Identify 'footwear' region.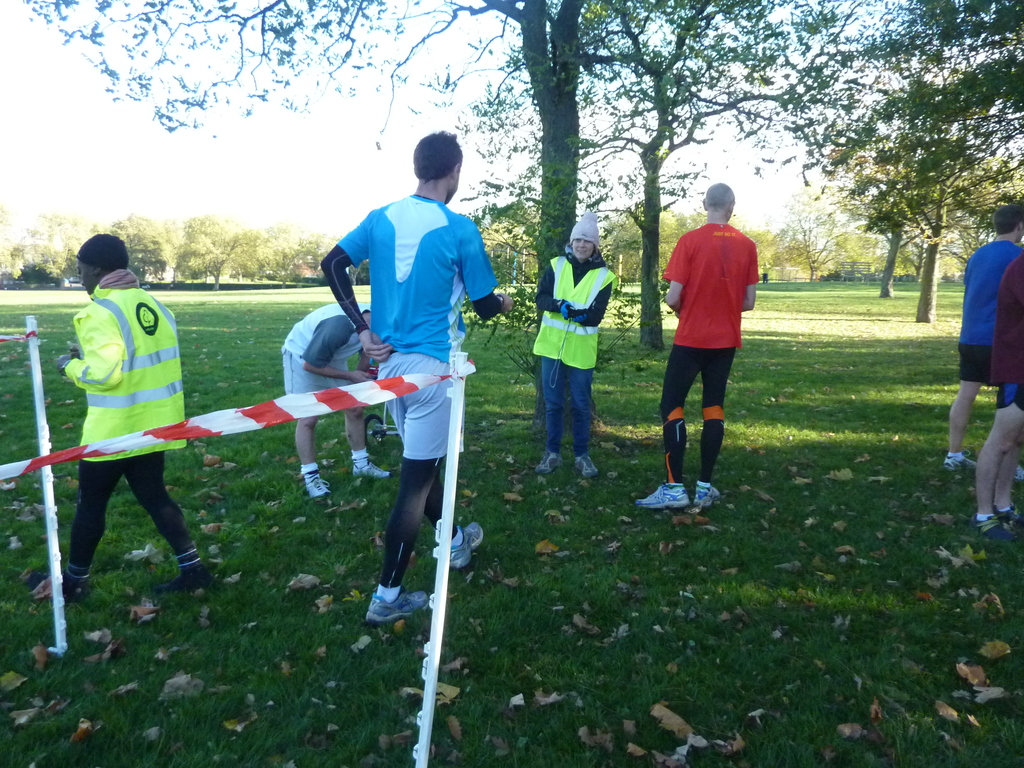
Region: [365,589,429,625].
